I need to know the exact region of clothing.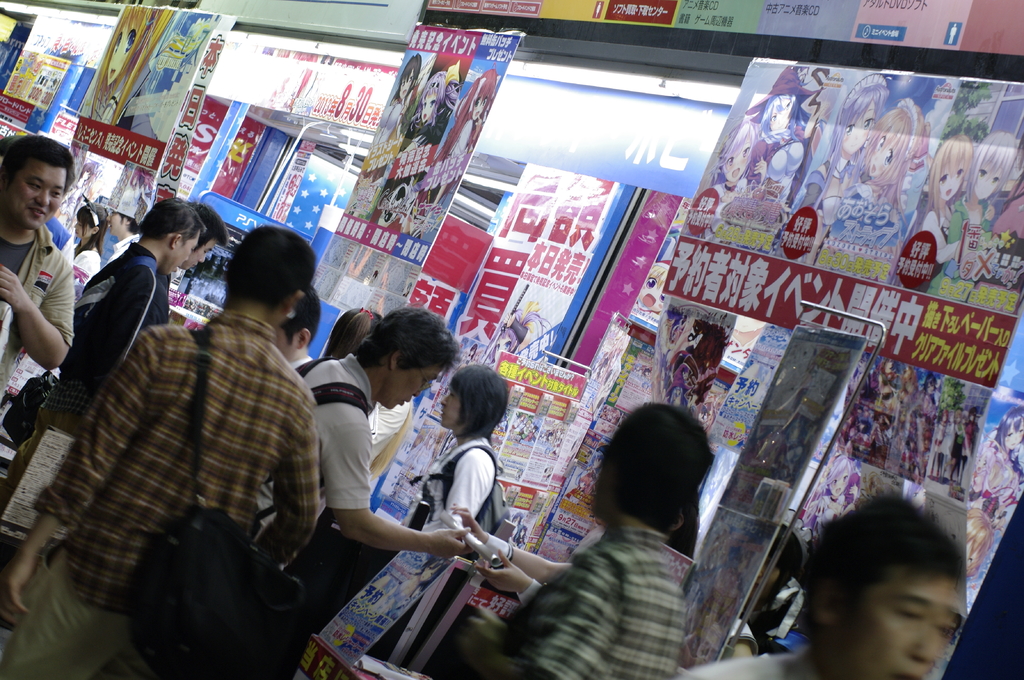
Region: [926, 448, 930, 467].
